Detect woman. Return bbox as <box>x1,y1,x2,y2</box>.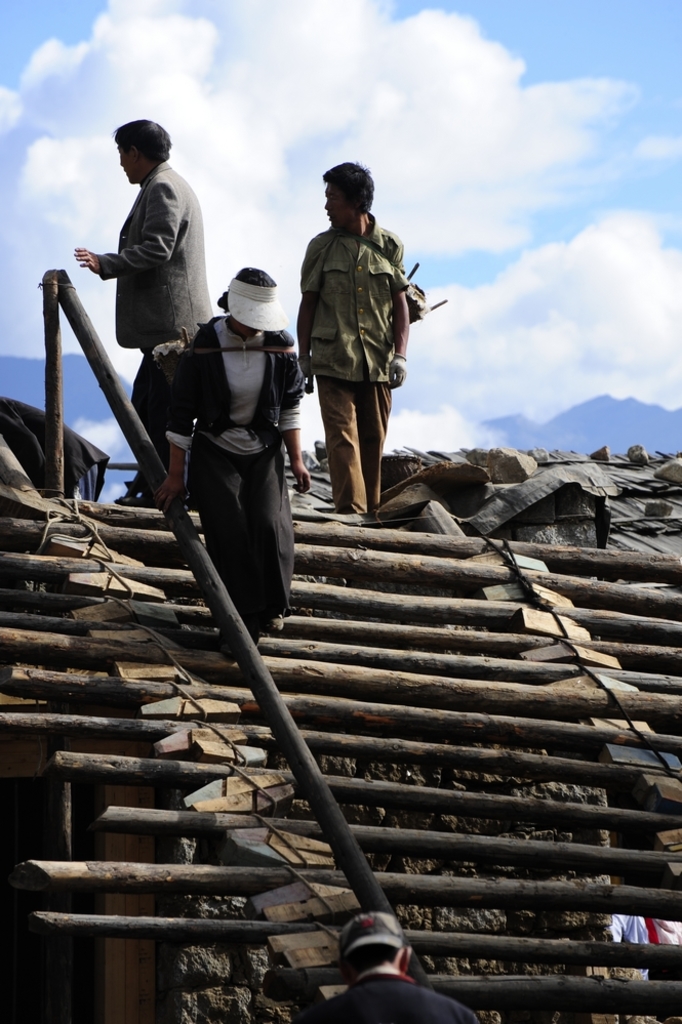
<box>158,267,310,644</box>.
